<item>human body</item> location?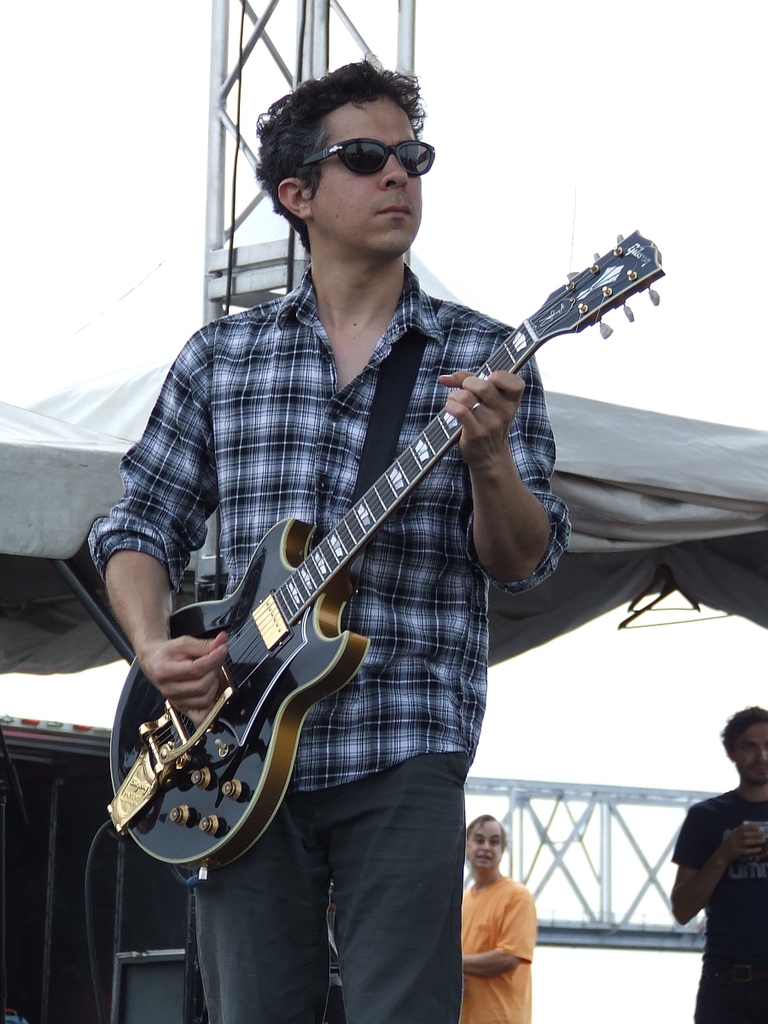
bbox(98, 265, 569, 1023)
